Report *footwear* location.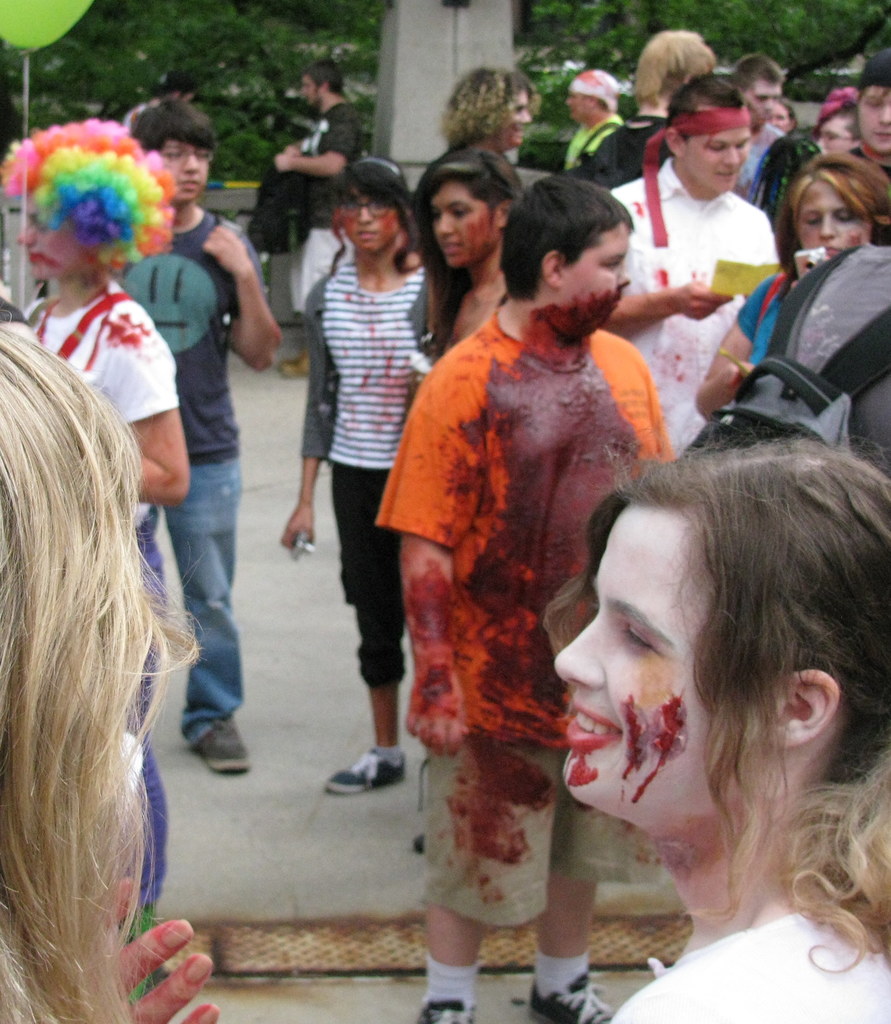
Report: crop(411, 995, 465, 1023).
